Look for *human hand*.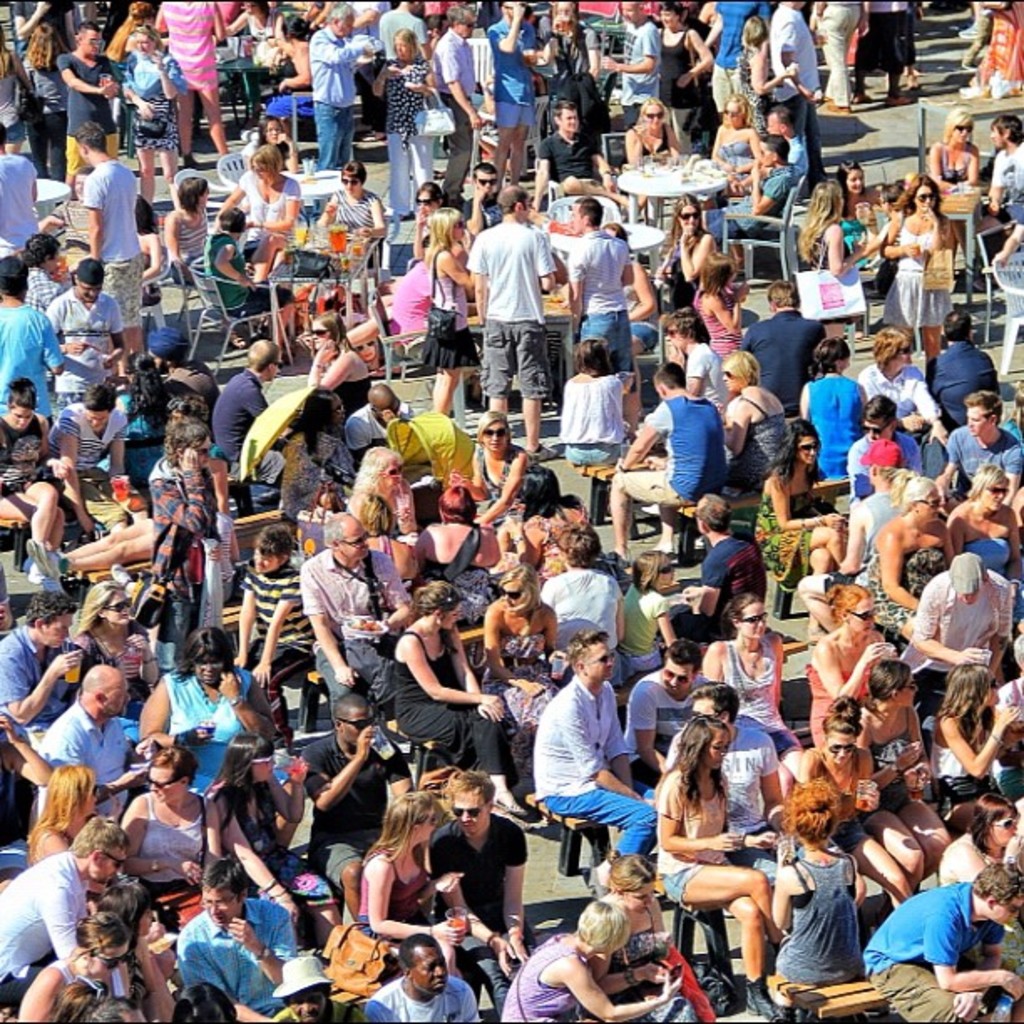
Found: [left=482, top=689, right=509, bottom=721].
